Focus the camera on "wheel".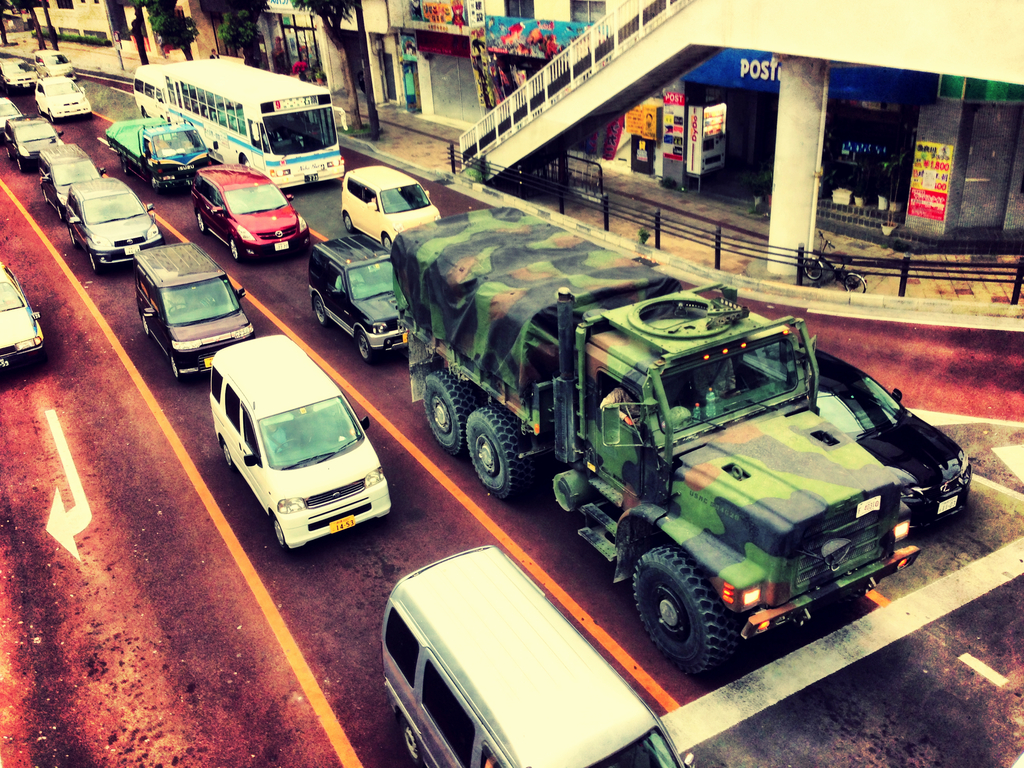
Focus region: 168,355,177,378.
